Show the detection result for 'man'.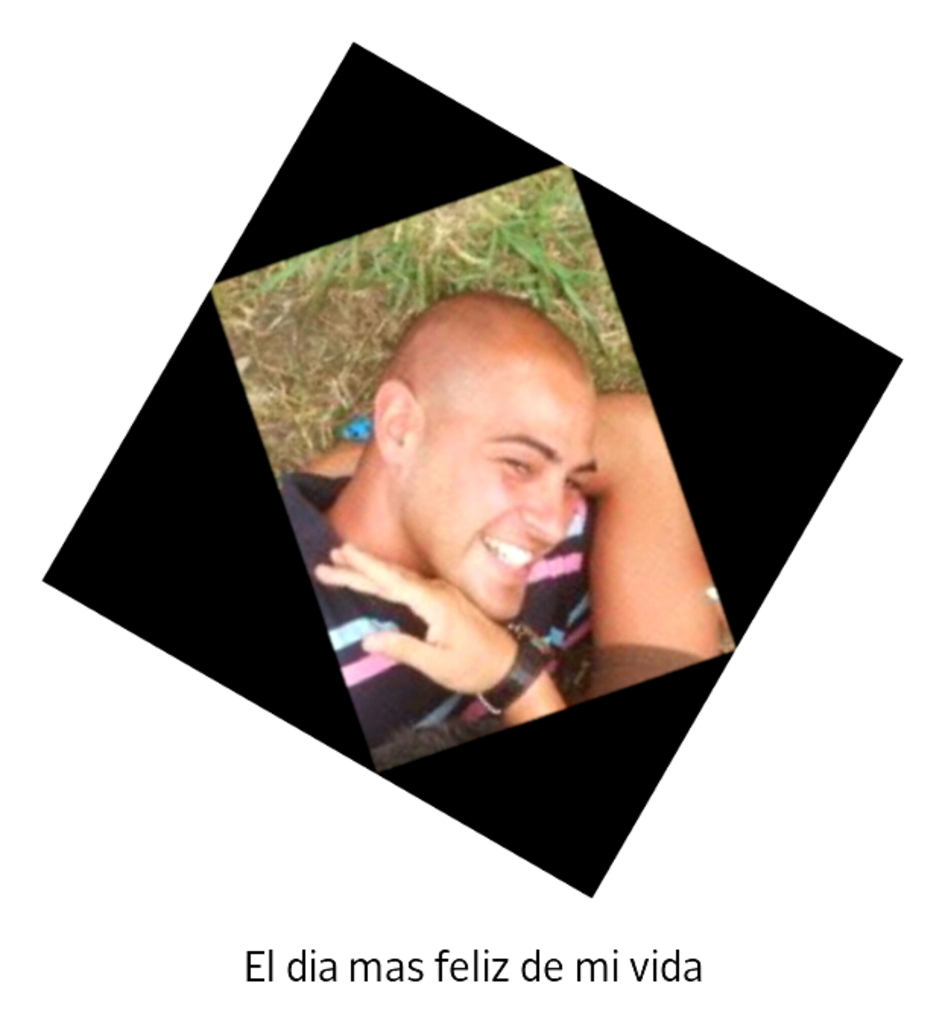
(left=286, top=286, right=708, bottom=811).
